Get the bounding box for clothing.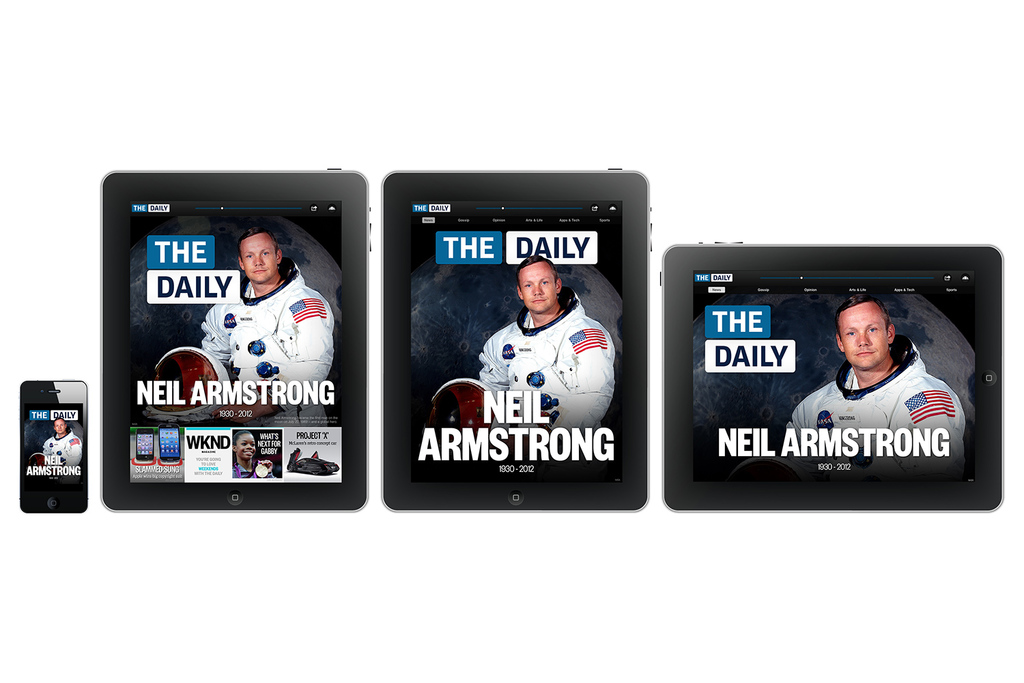
x1=784 y1=337 x2=959 y2=449.
